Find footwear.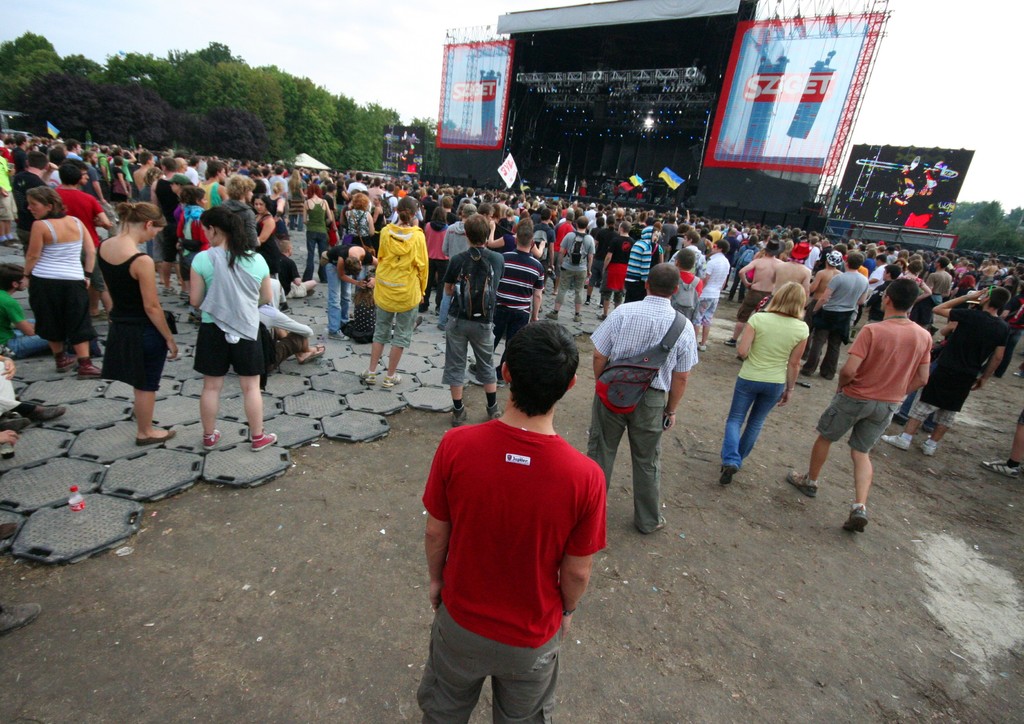
[left=136, top=428, right=177, bottom=445].
